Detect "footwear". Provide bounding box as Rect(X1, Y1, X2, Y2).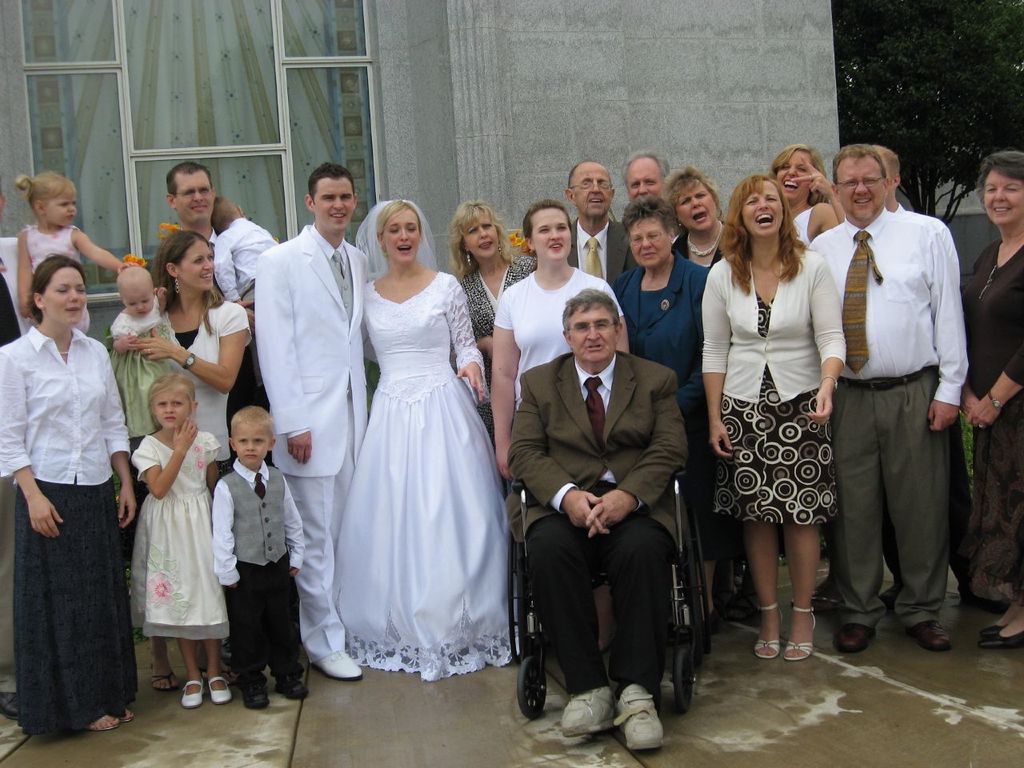
Rect(80, 714, 120, 734).
